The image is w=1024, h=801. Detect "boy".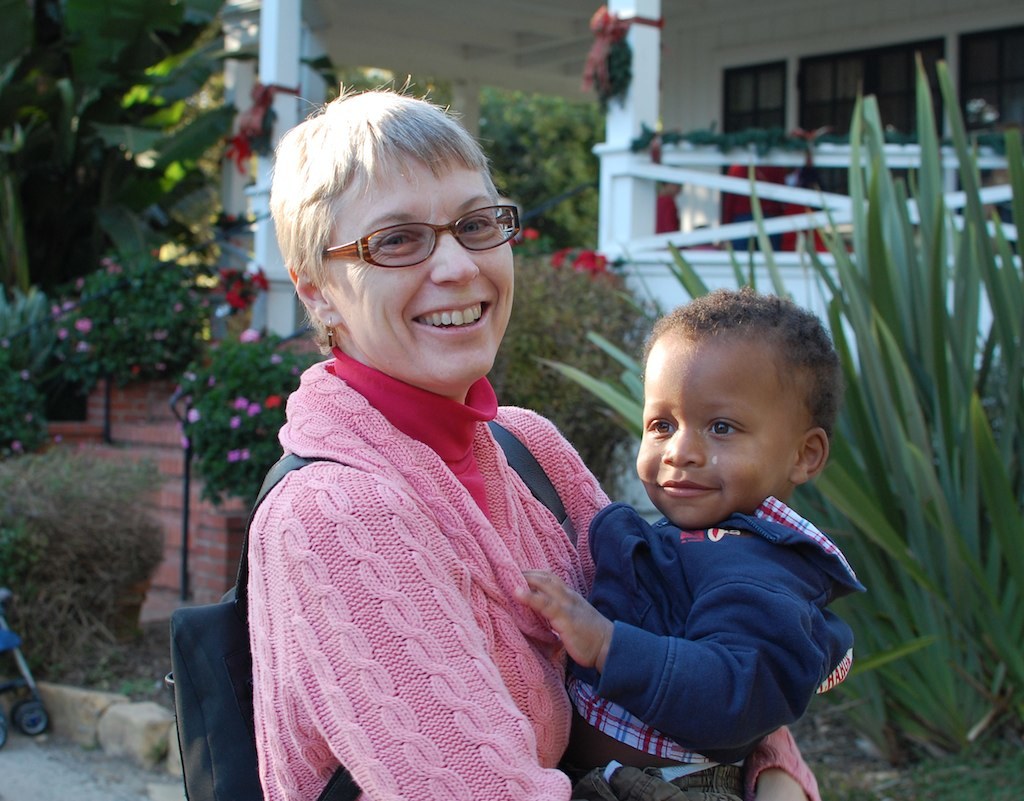
Detection: 518:283:867:800.
